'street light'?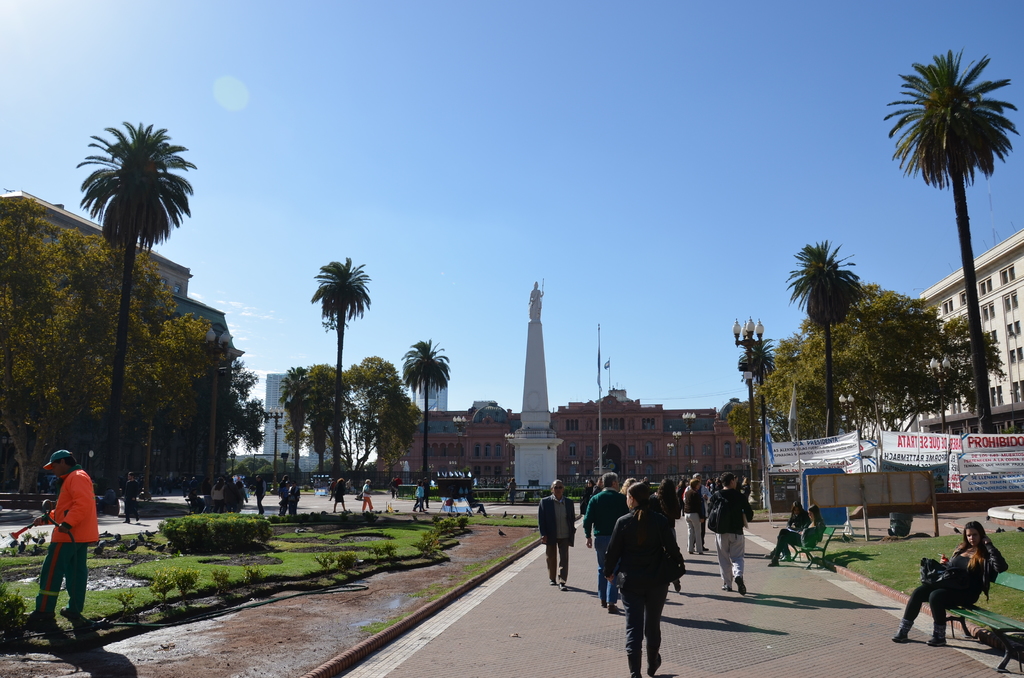
BBox(927, 352, 952, 435)
